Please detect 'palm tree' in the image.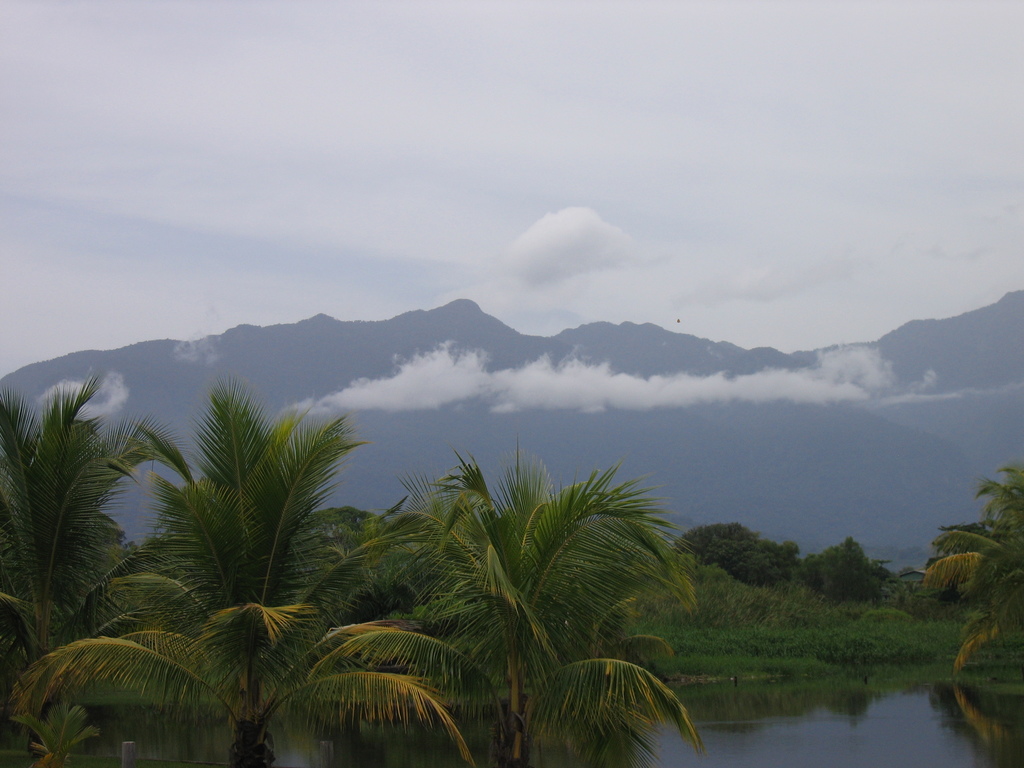
60 394 418 767.
